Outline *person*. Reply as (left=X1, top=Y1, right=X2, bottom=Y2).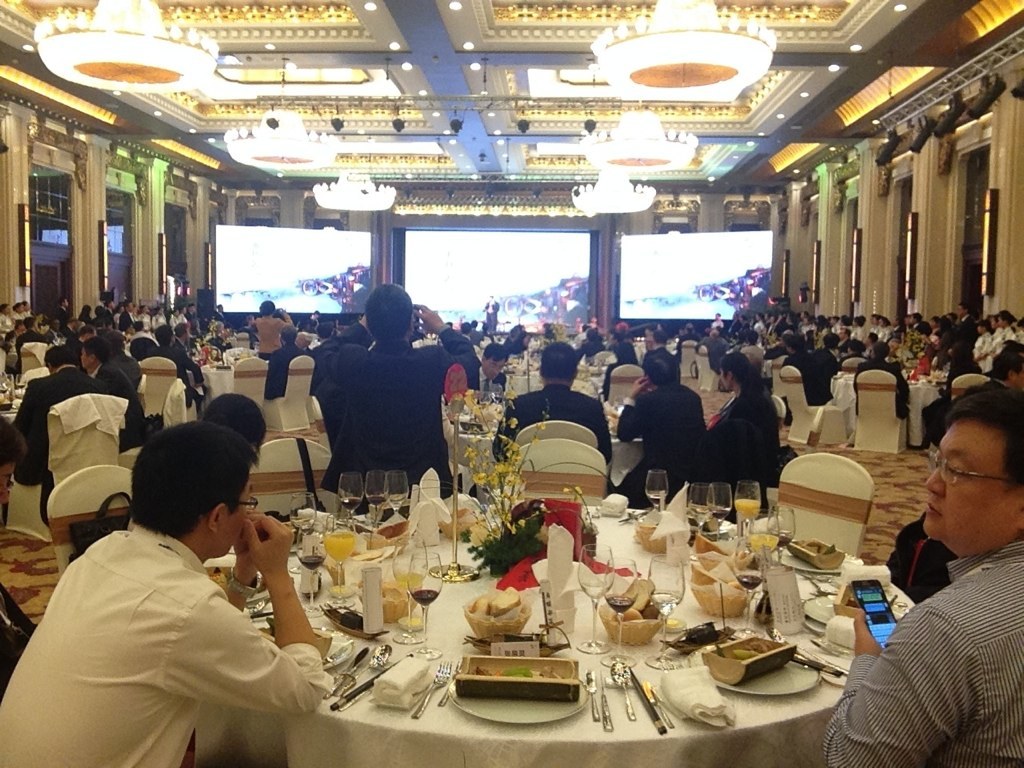
(left=12, top=307, right=39, bottom=346).
